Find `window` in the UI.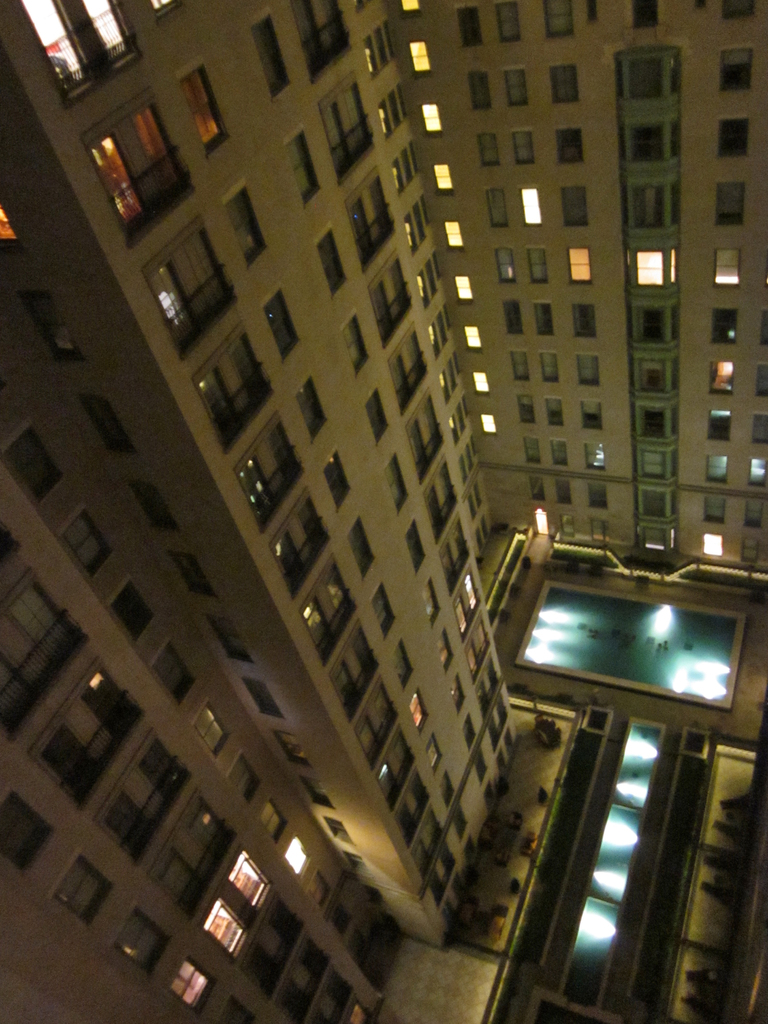
UI element at <bbox>527, 253, 549, 286</bbox>.
